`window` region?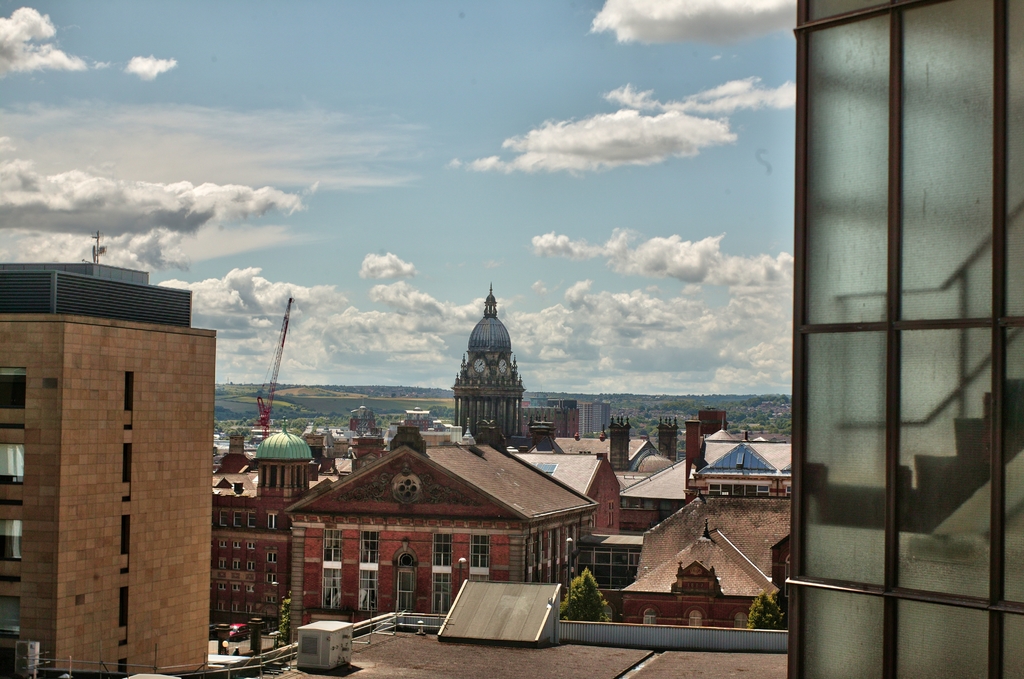
left=262, top=513, right=274, bottom=536
